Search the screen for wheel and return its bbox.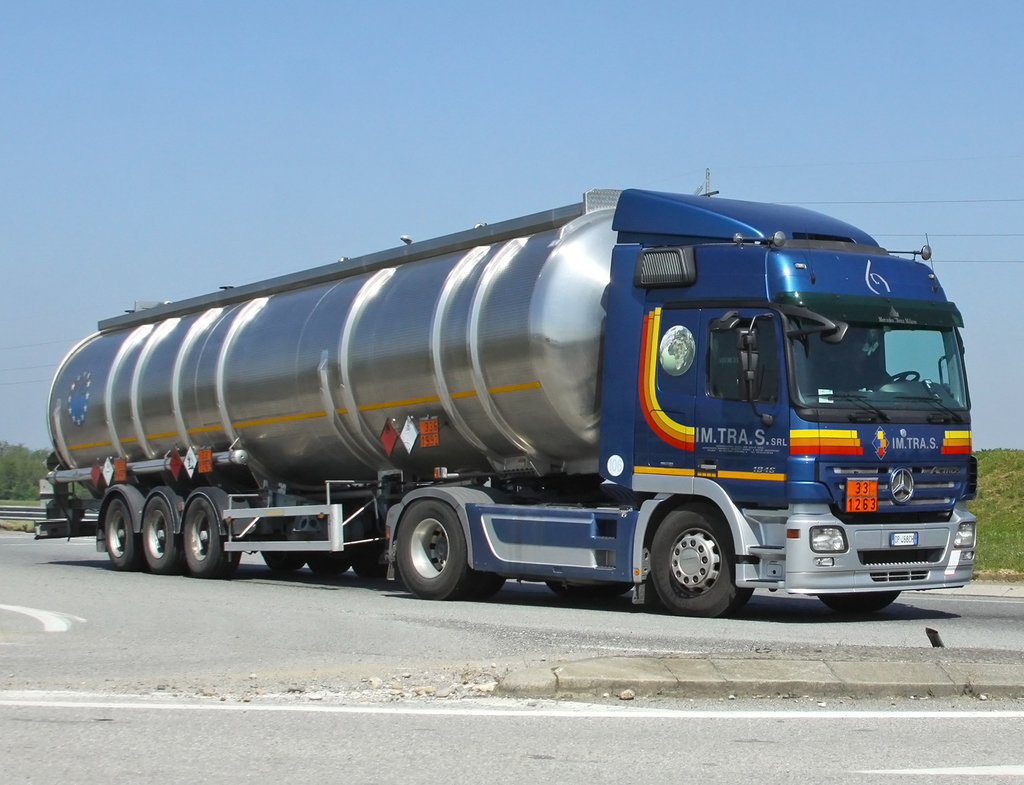
Found: box(180, 498, 237, 578).
